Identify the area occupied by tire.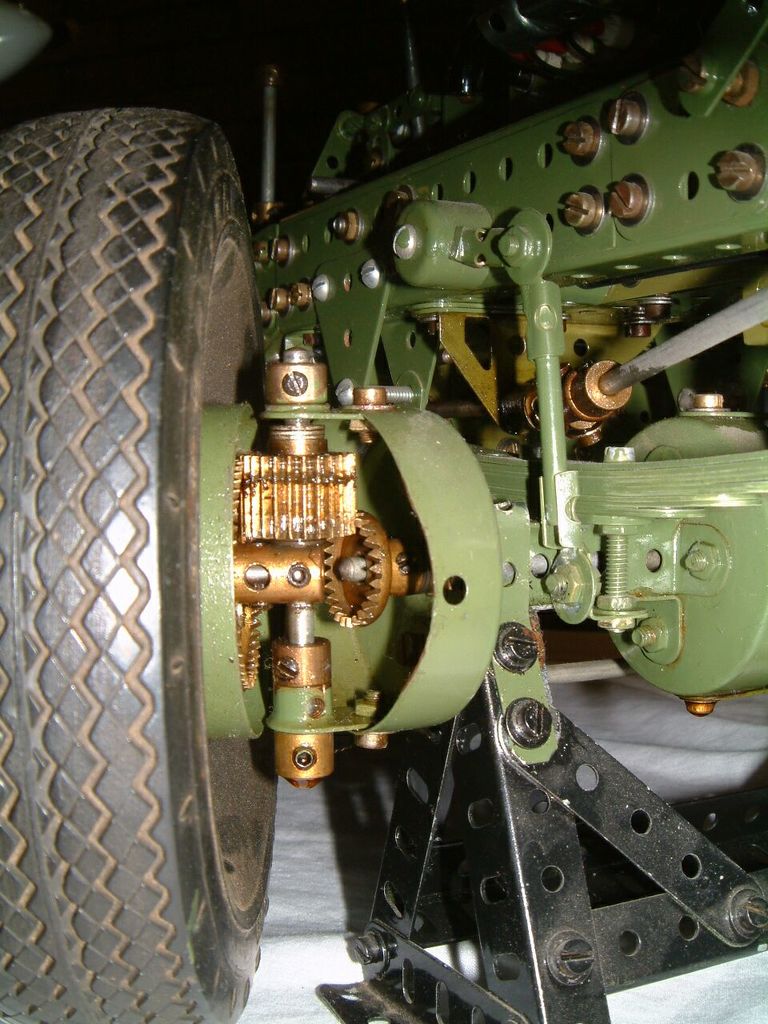
Area: x1=28, y1=138, x2=230, y2=1000.
